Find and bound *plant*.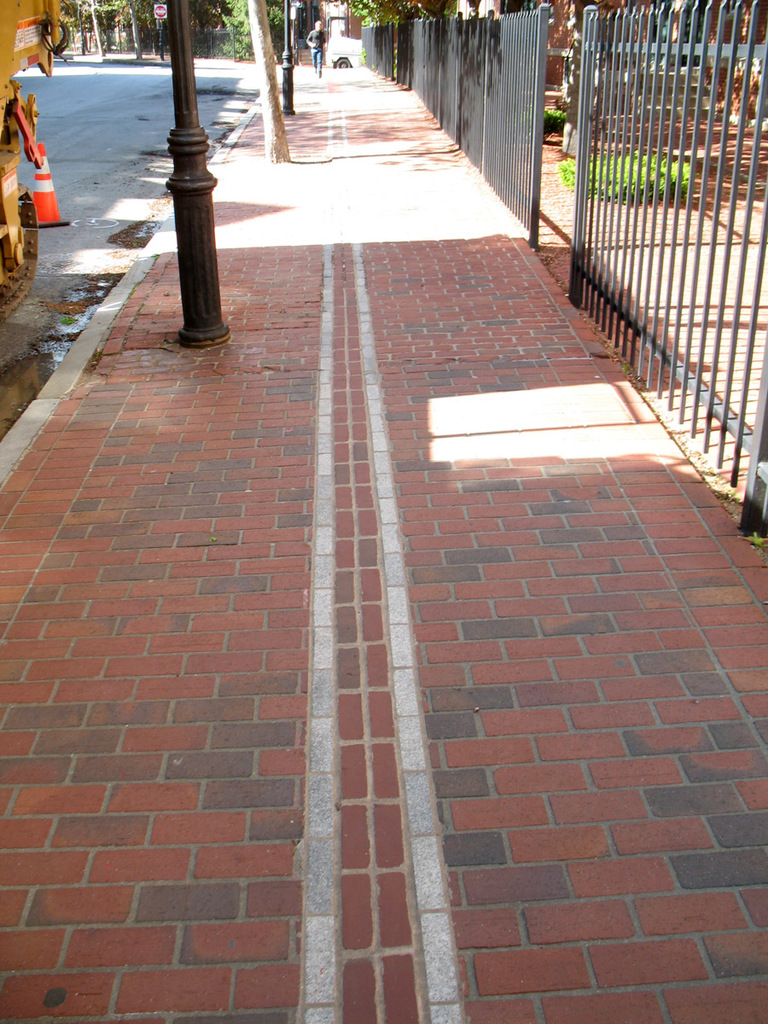
Bound: crop(538, 101, 567, 137).
